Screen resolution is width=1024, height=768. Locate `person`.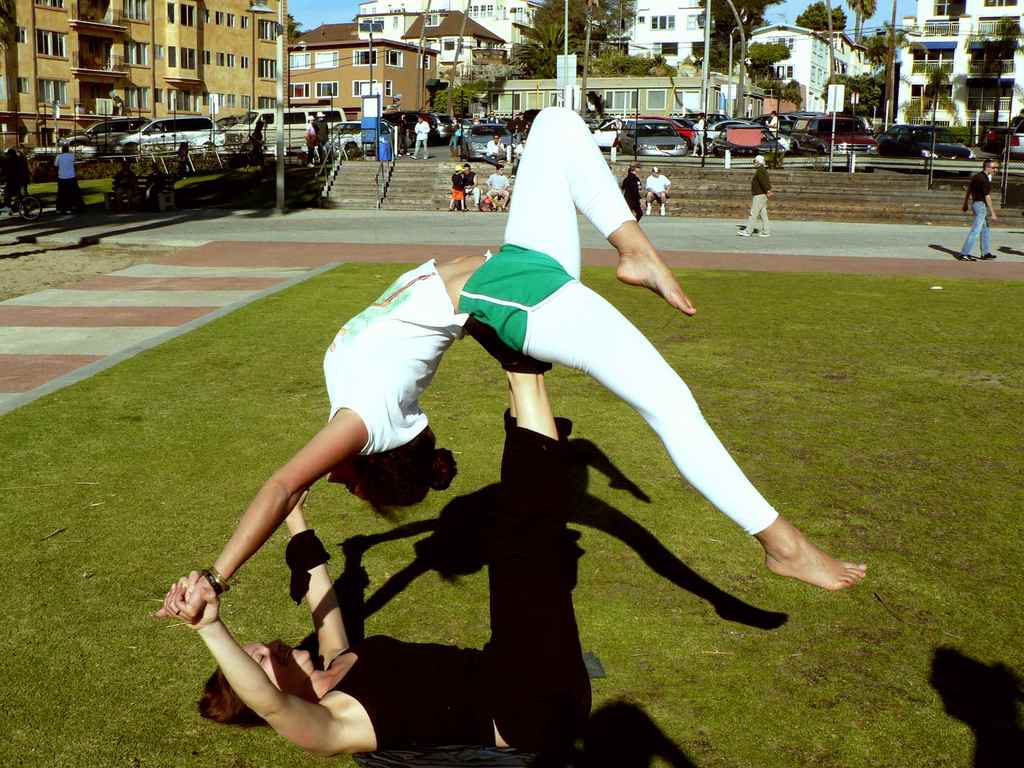
bbox=[621, 161, 642, 221].
